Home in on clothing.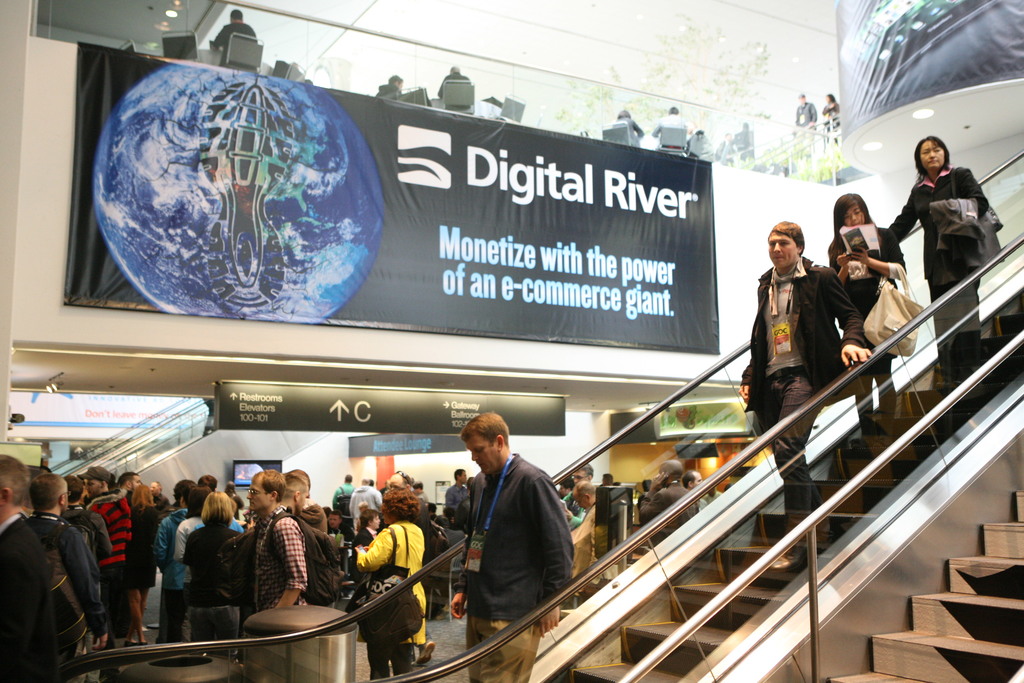
Homed in at [left=440, top=430, right=579, bottom=647].
